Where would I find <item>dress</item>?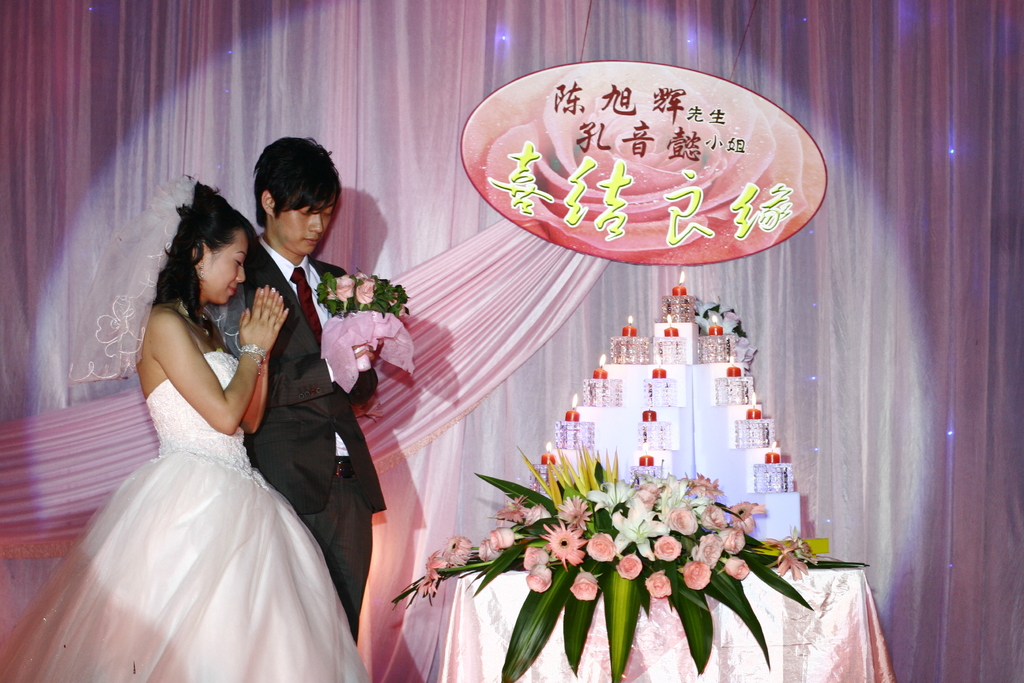
At 10,352,374,682.
